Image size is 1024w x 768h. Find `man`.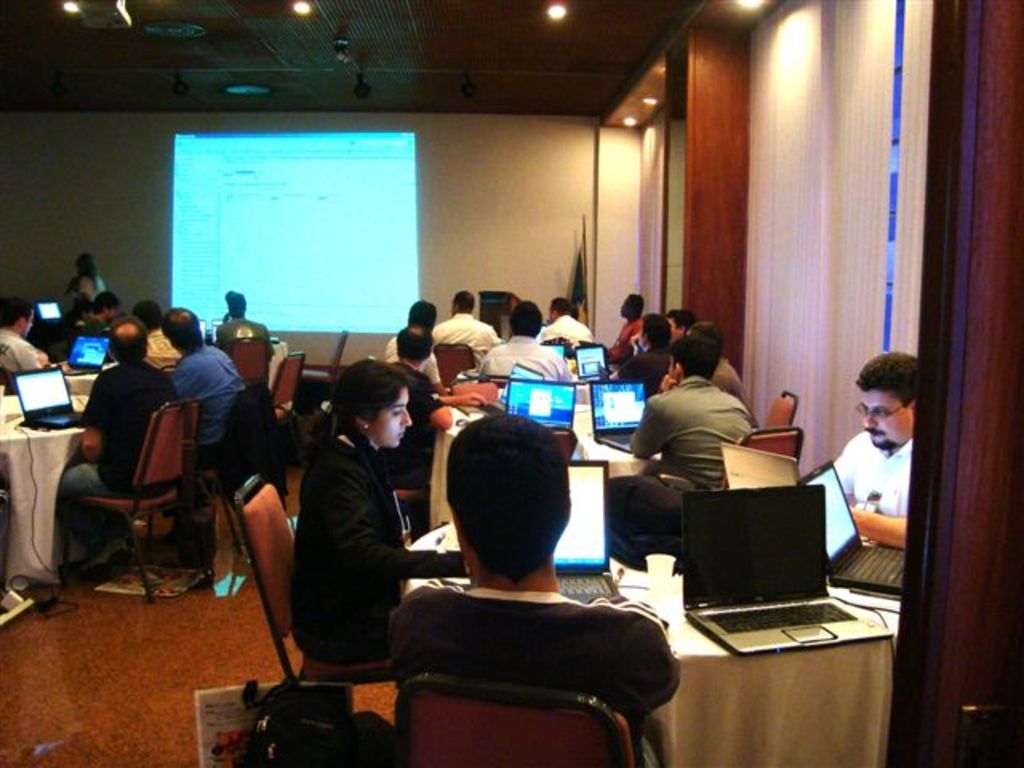
{"left": 59, "top": 318, "right": 176, "bottom": 573}.
